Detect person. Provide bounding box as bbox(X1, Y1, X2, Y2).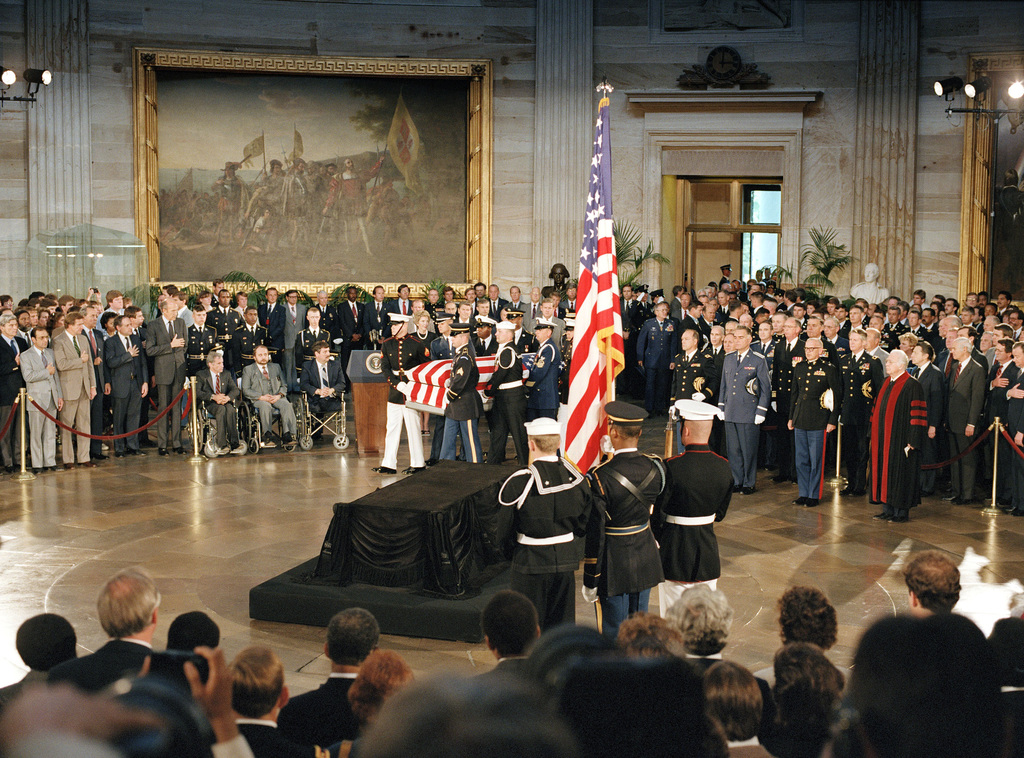
bbox(460, 304, 470, 324).
